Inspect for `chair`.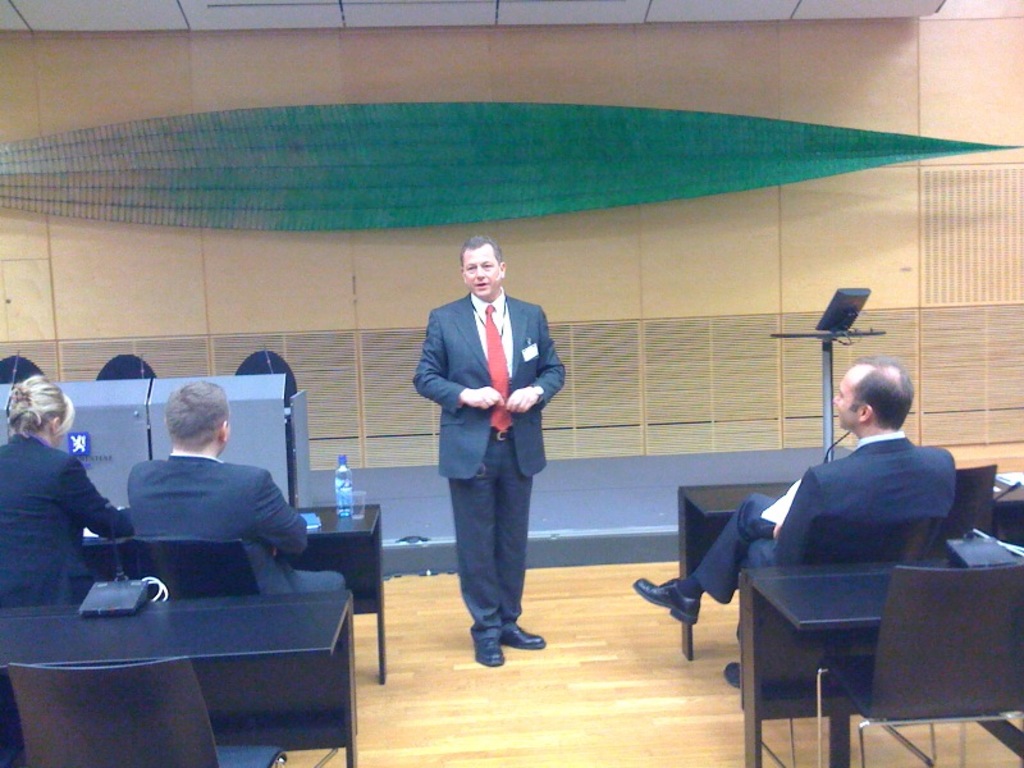
Inspection: <region>125, 536, 260, 602</region>.
